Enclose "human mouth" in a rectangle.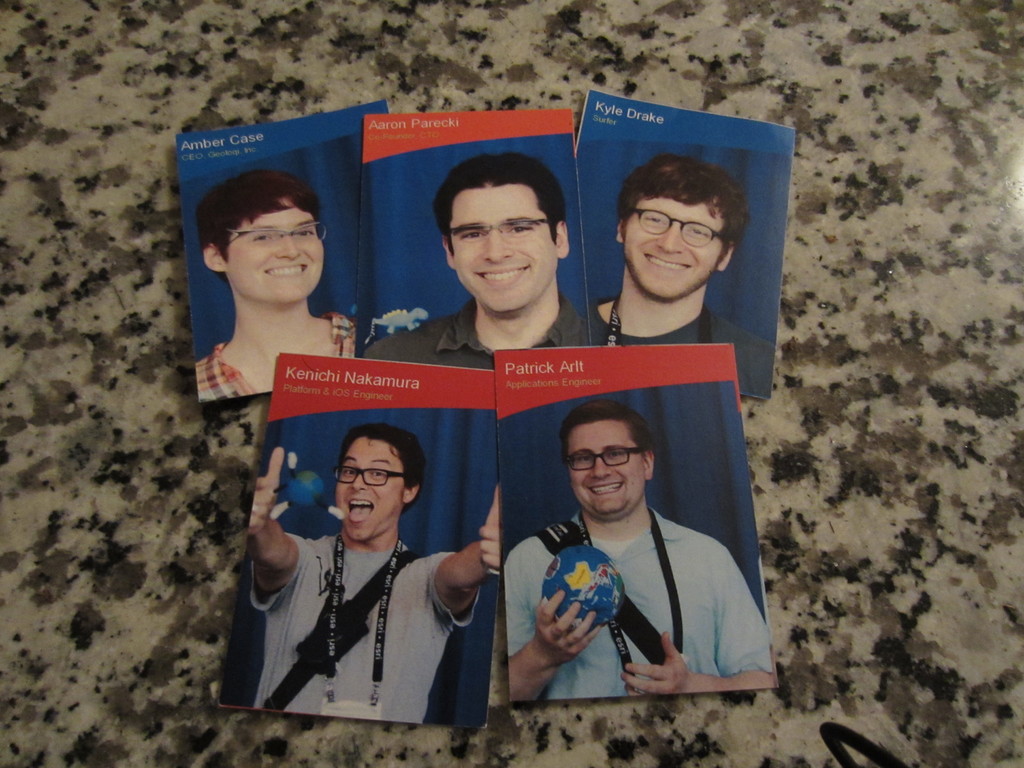
(641, 250, 689, 278).
